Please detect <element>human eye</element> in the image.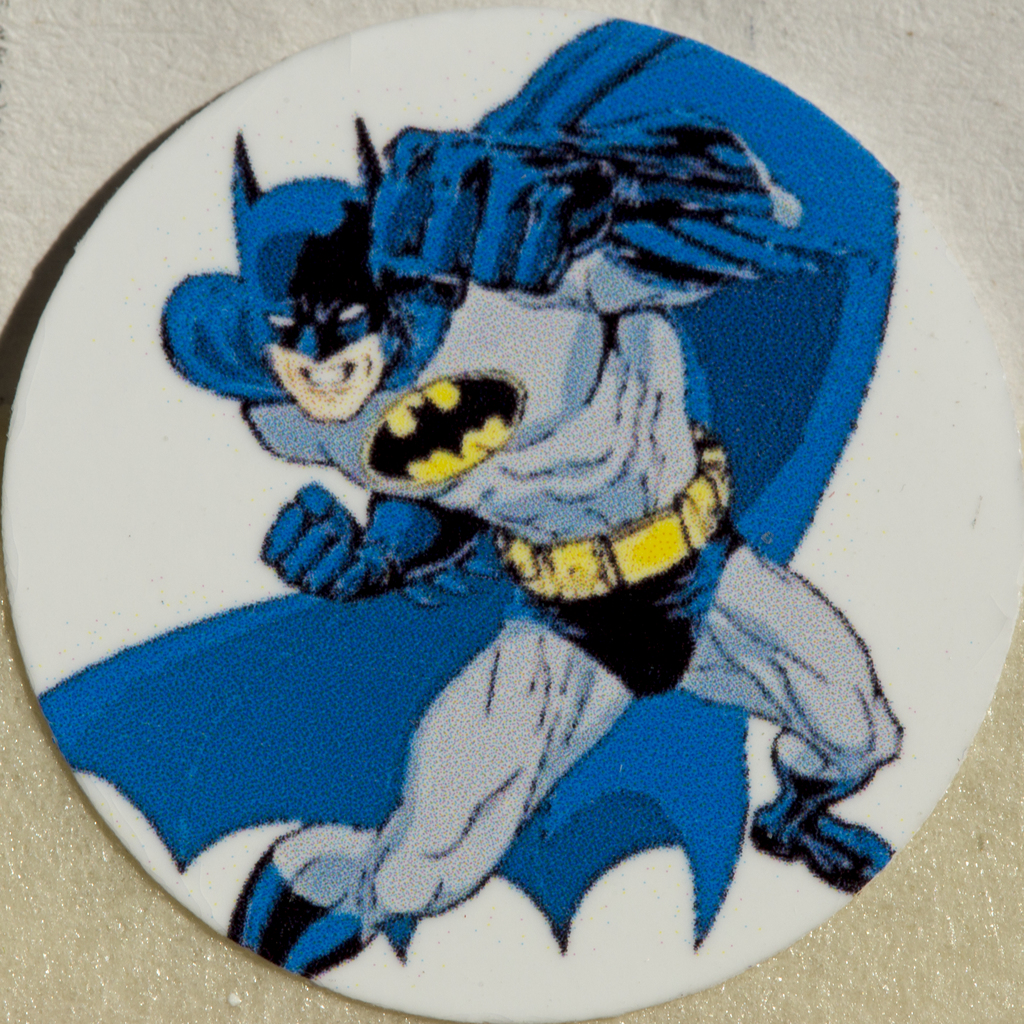
<bbox>264, 310, 300, 328</bbox>.
